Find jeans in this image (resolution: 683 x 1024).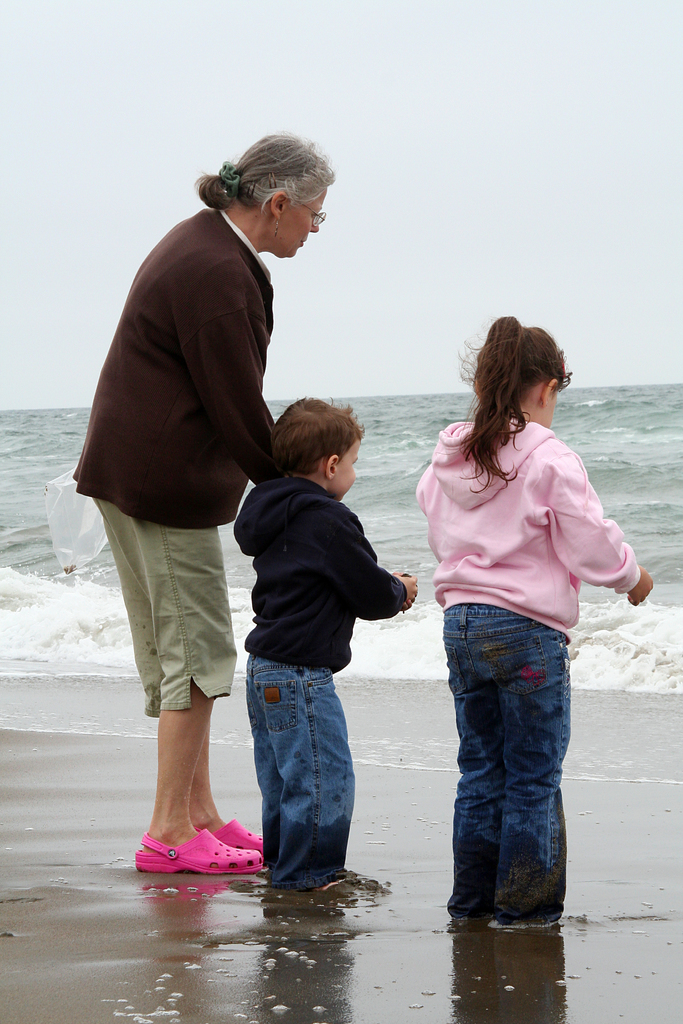
l=440, t=621, r=588, b=933.
